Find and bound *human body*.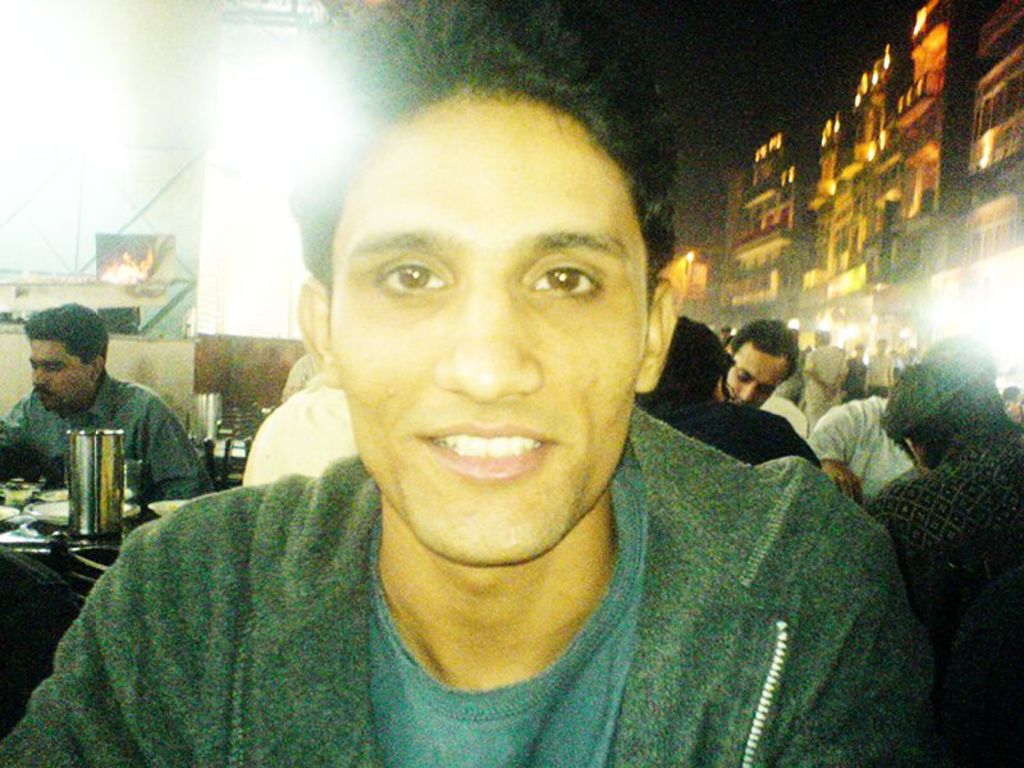
Bound: (x1=19, y1=291, x2=225, y2=596).
